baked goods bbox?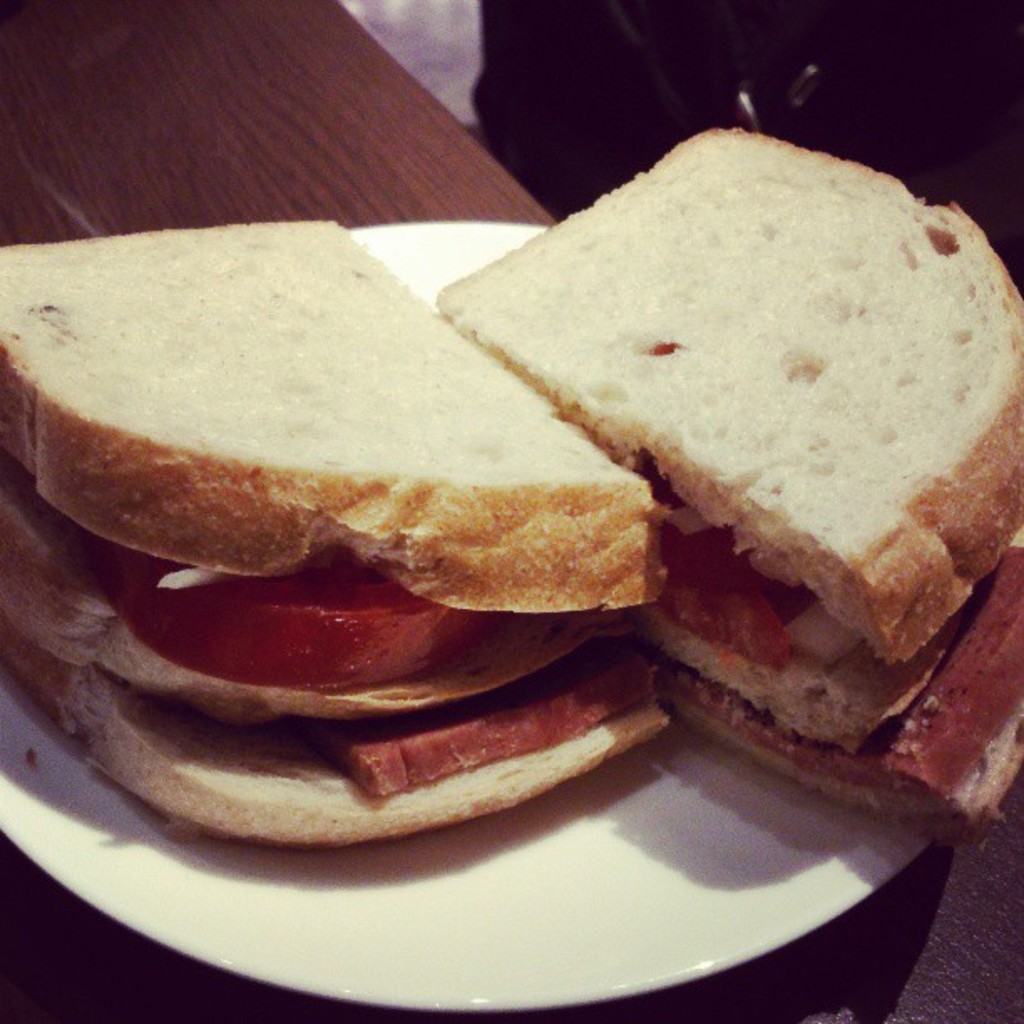
435/124/1022/850
